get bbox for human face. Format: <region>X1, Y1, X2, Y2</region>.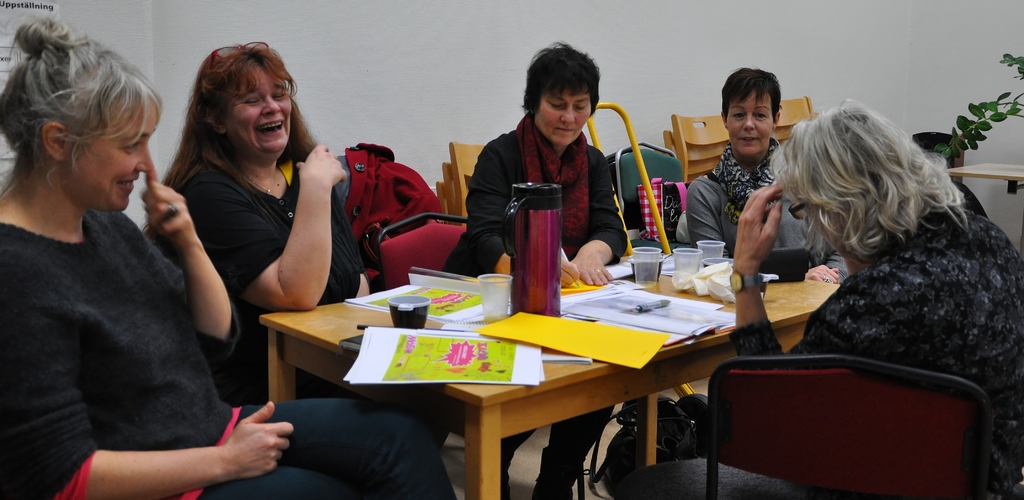
<region>228, 61, 296, 154</region>.
